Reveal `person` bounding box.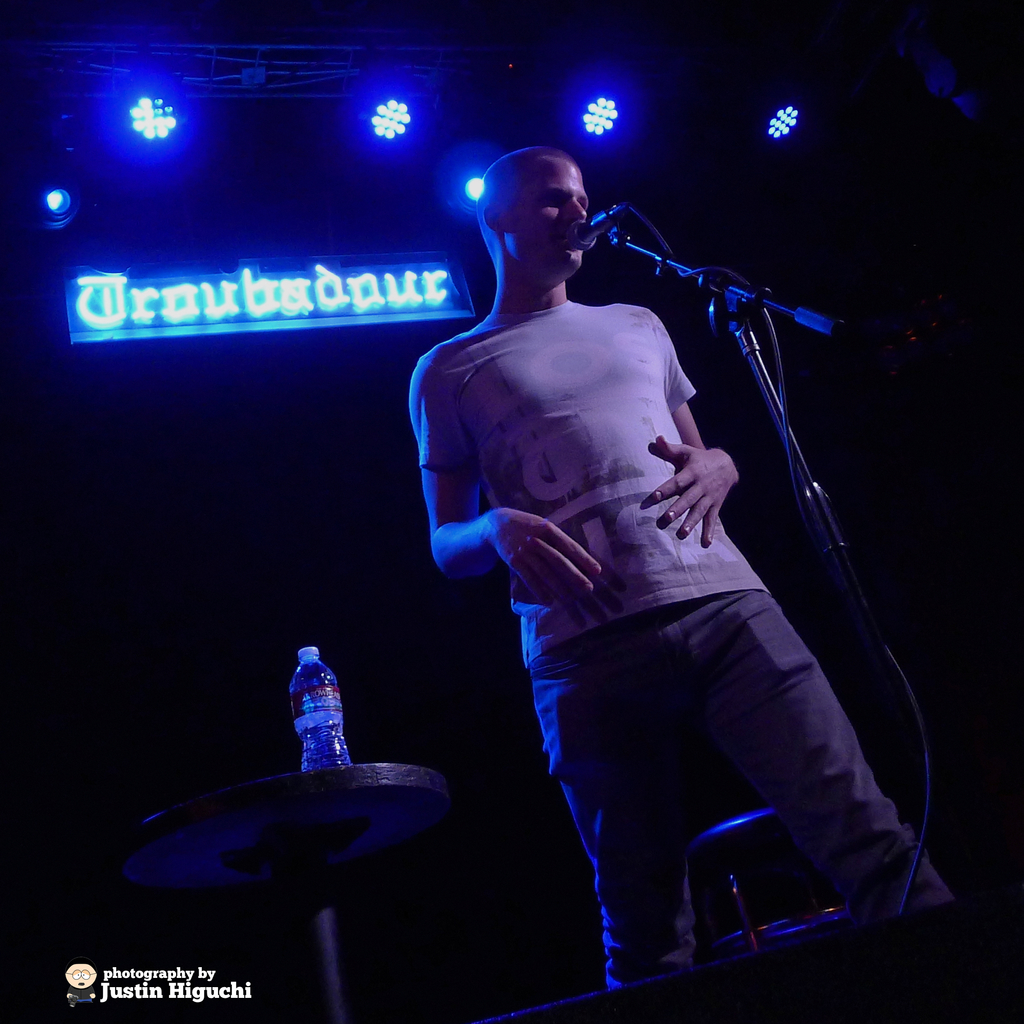
Revealed: bbox=[390, 105, 905, 1003].
